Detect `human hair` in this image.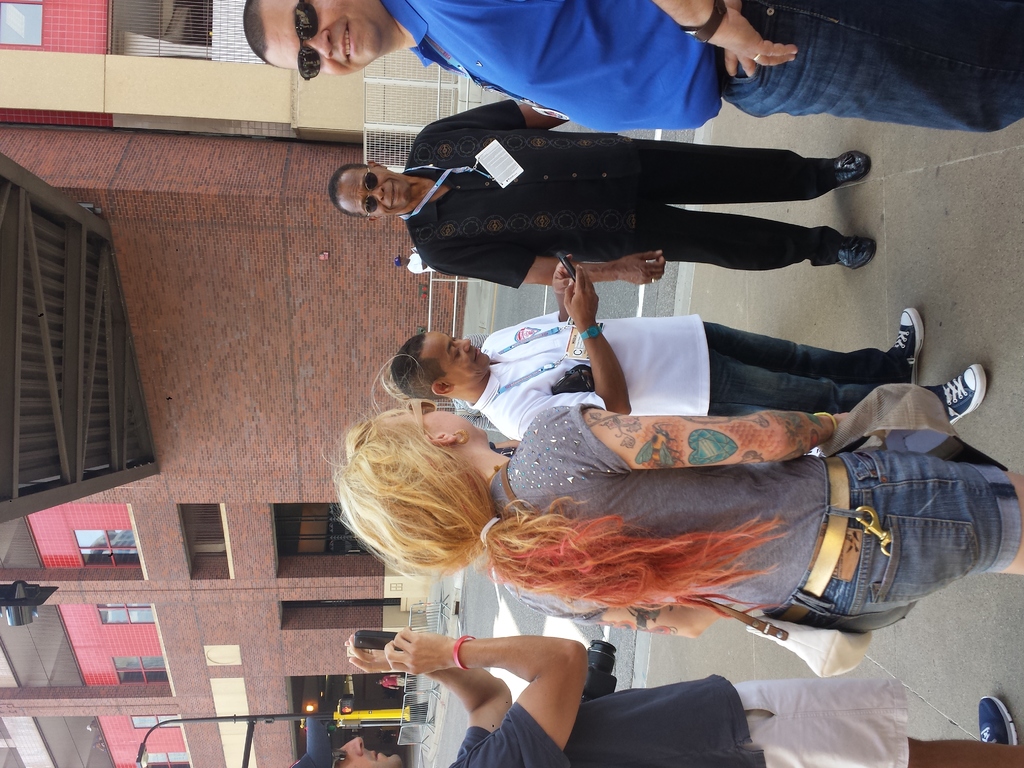
Detection: crop(239, 0, 287, 70).
